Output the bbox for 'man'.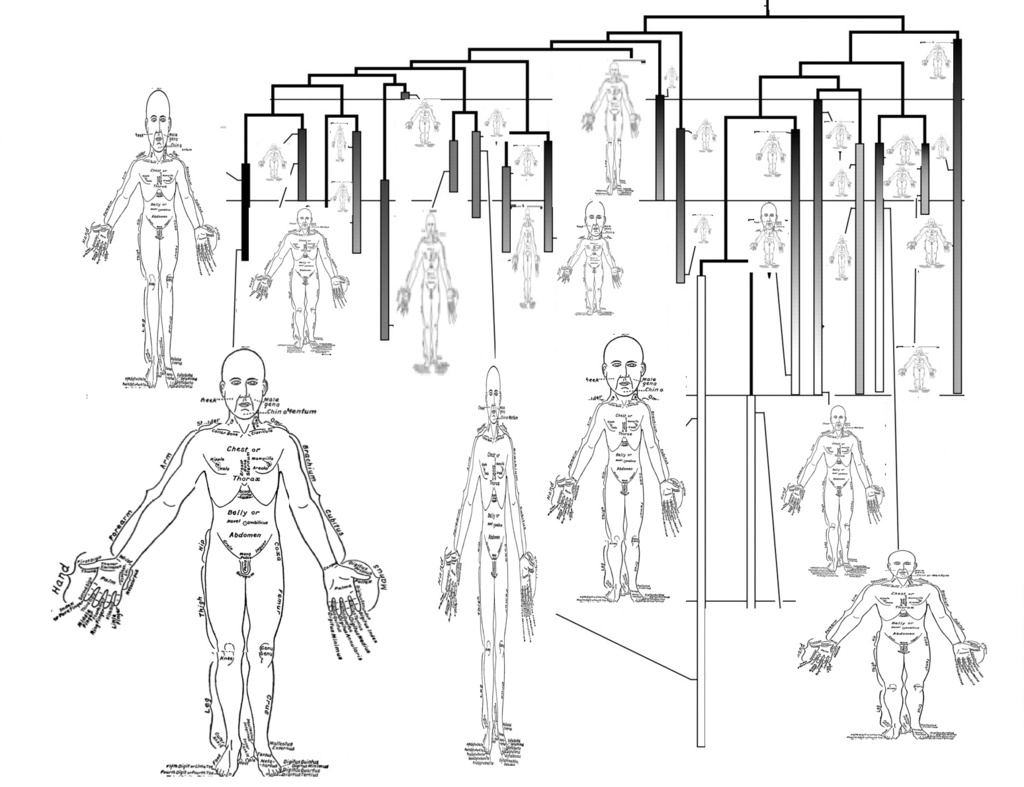
(905, 216, 953, 268).
